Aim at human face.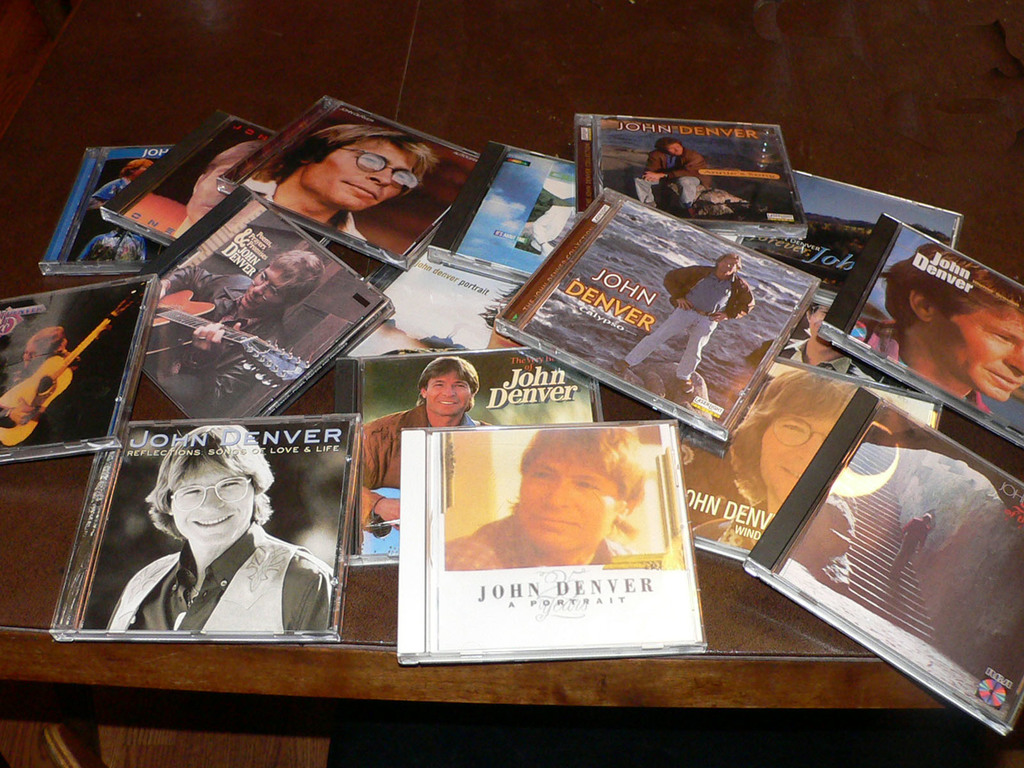
Aimed at 168 454 258 545.
